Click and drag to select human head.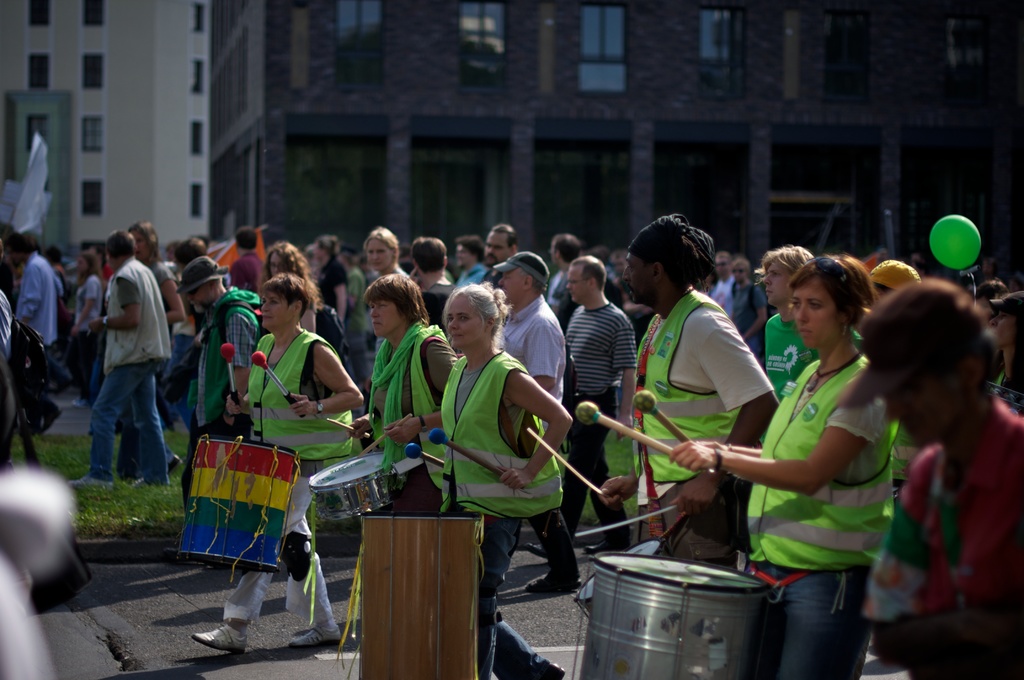
Selection: <region>101, 225, 134, 266</region>.
